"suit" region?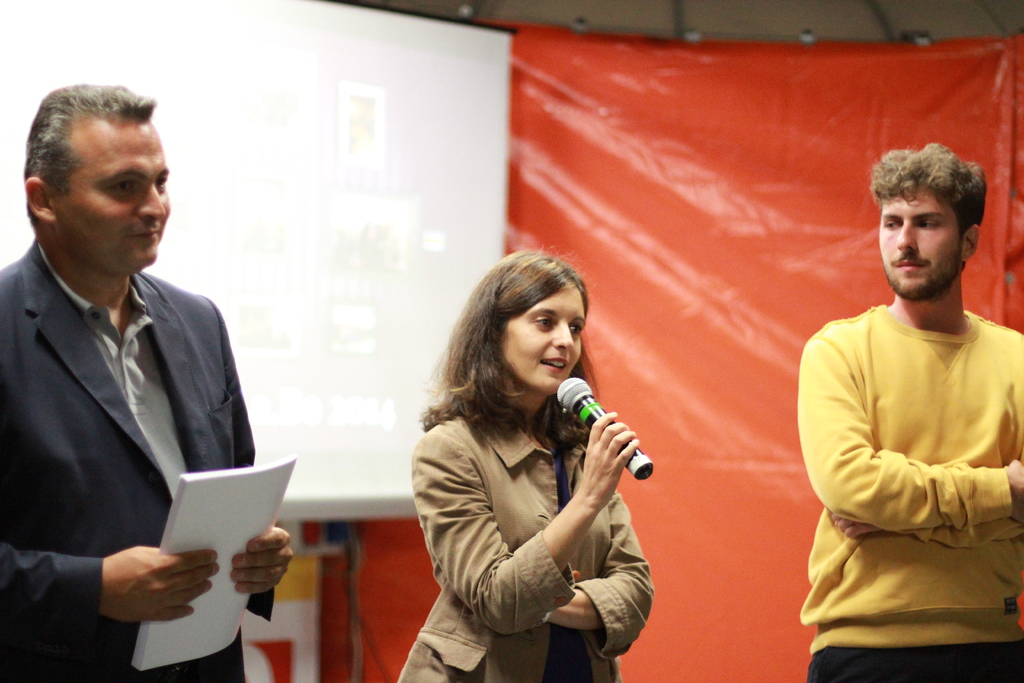
(left=0, top=140, right=270, bottom=679)
